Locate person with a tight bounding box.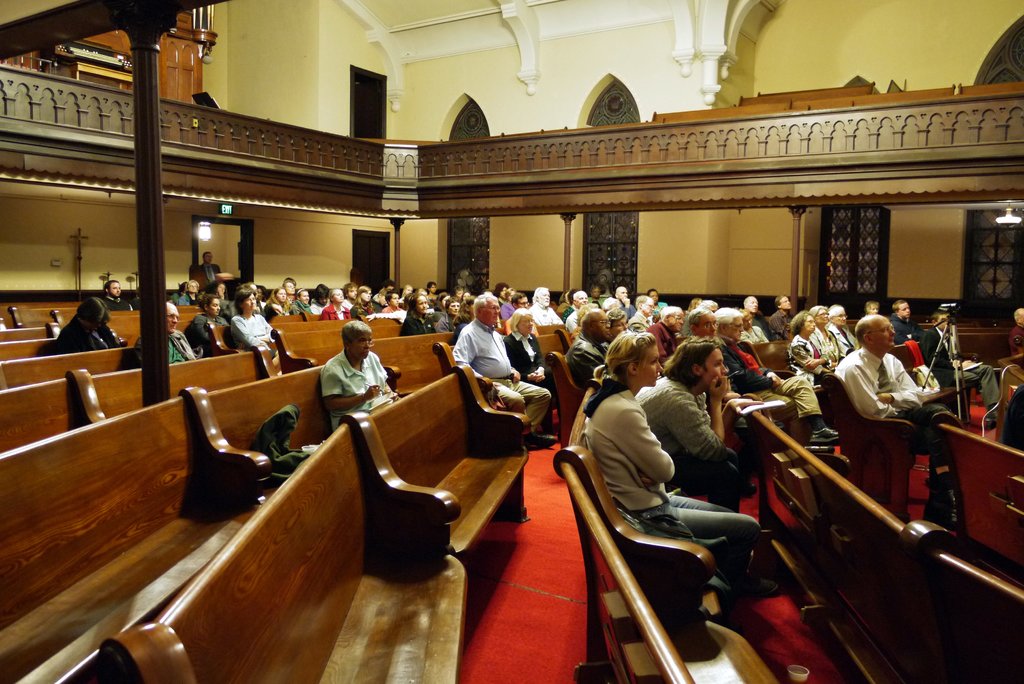
100, 275, 131, 313.
